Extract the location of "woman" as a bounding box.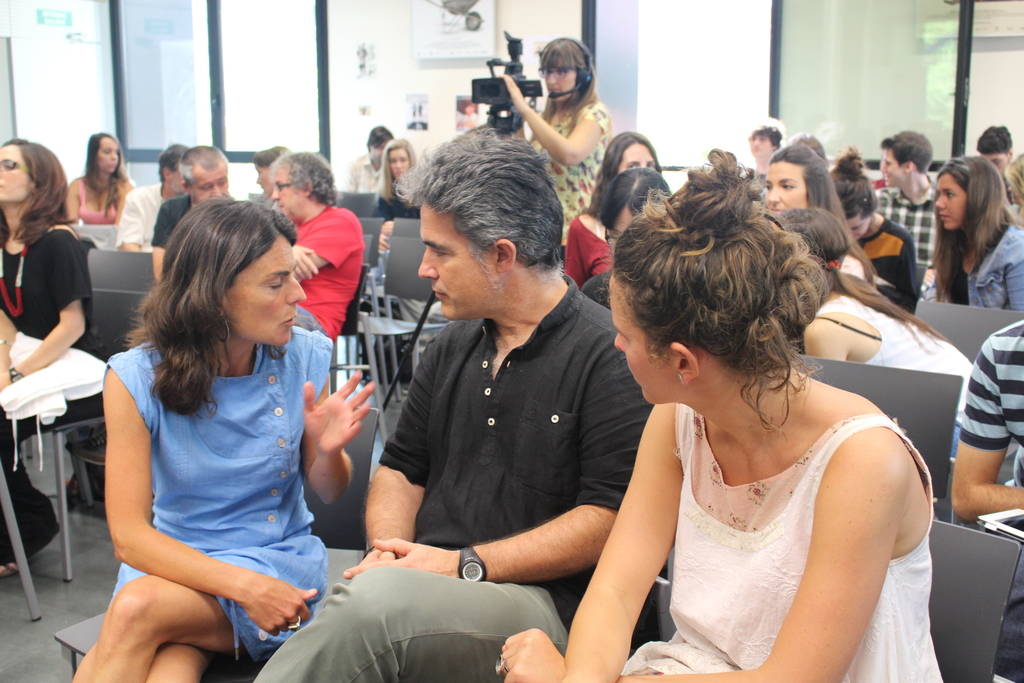
561, 131, 666, 294.
